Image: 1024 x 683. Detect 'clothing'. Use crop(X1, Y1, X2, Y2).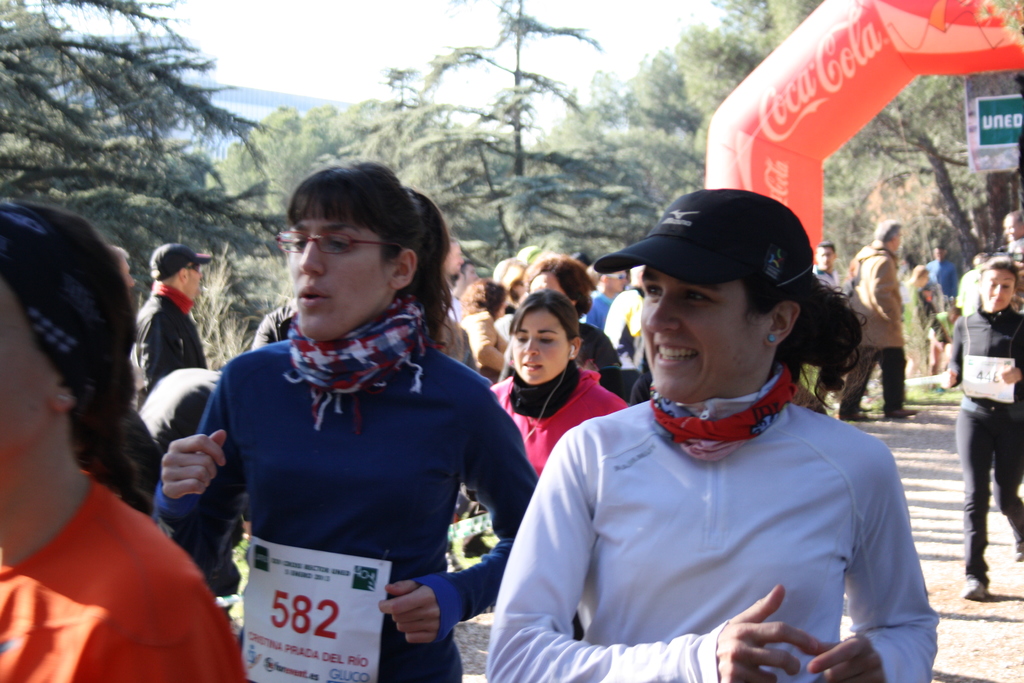
crop(926, 256, 959, 293).
